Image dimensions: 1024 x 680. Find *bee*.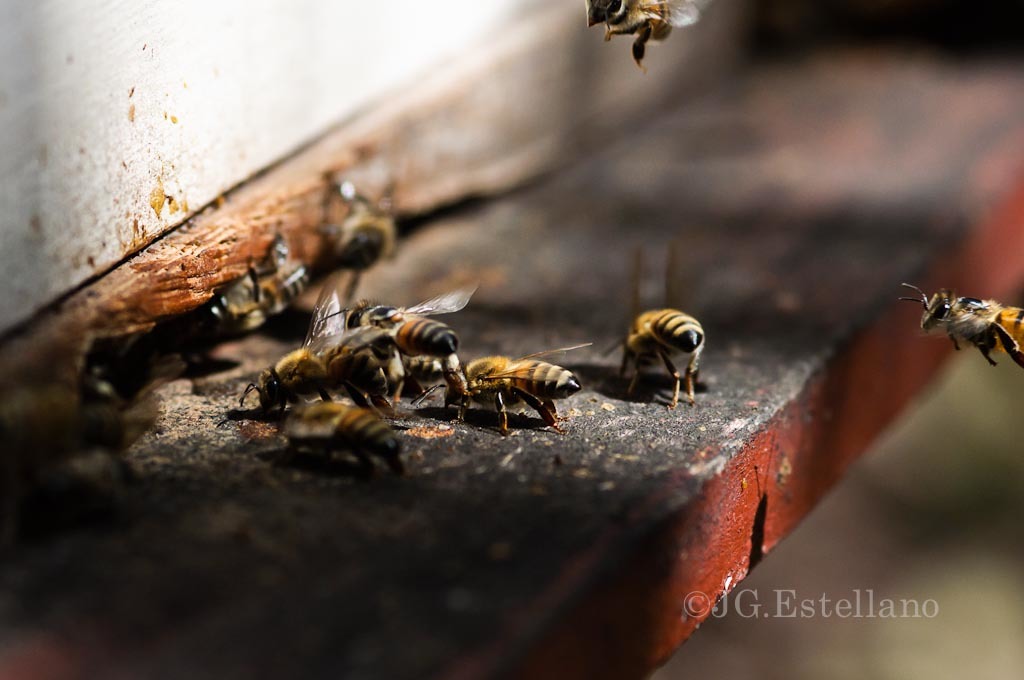
left=349, top=270, right=464, bottom=395.
